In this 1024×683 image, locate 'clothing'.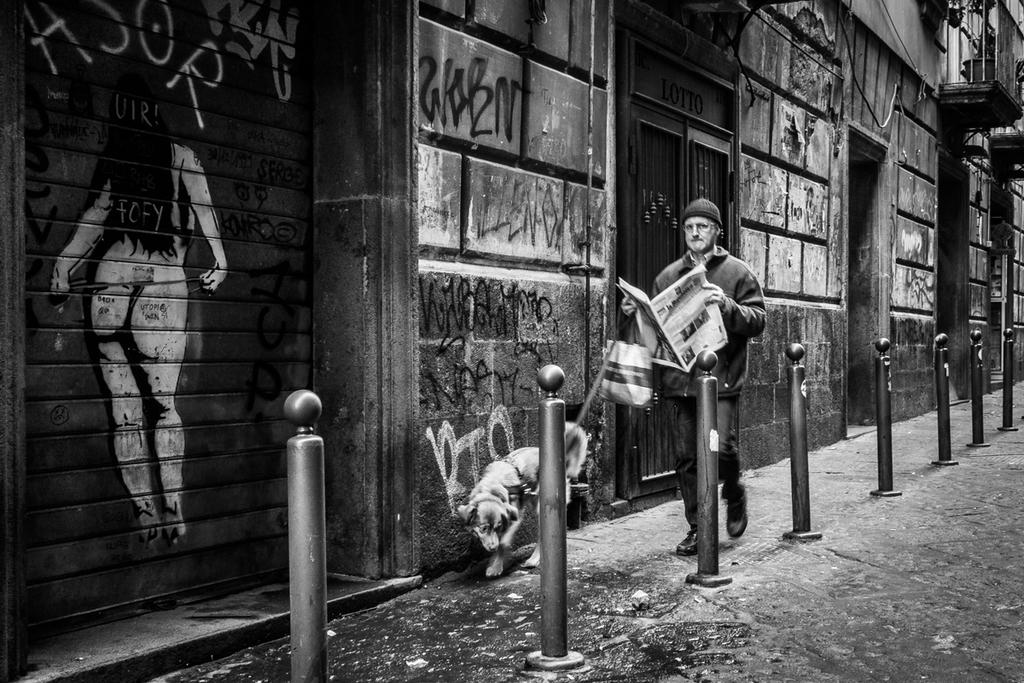
Bounding box: <box>637,251,766,529</box>.
